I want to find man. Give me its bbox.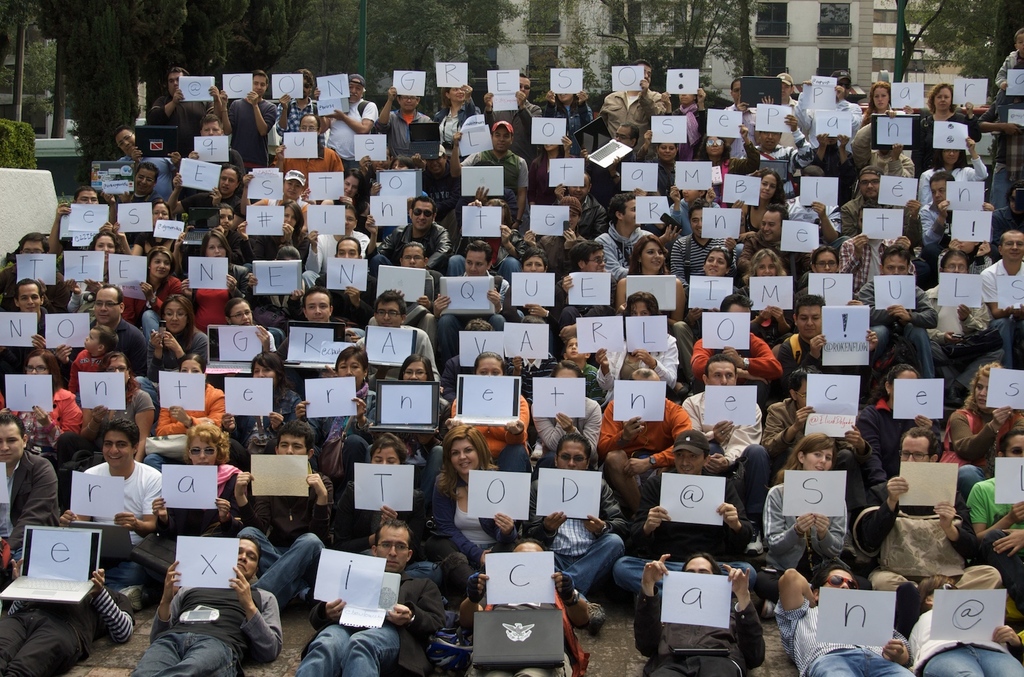
locate(234, 423, 335, 607).
